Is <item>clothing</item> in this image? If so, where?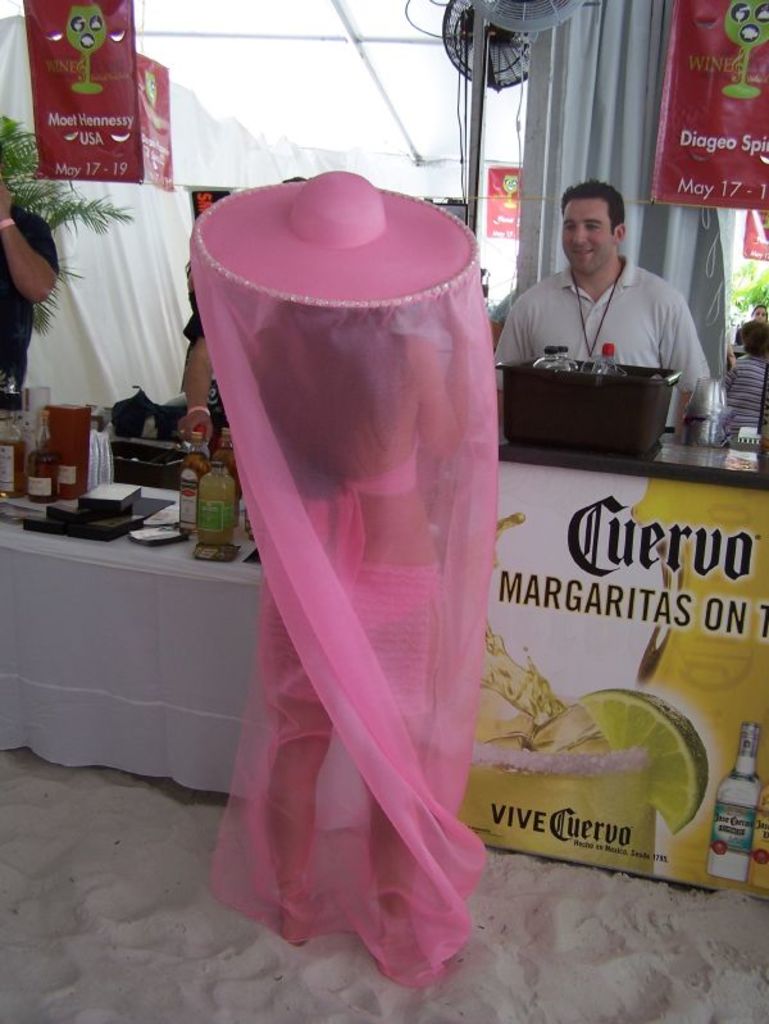
Yes, at 168,111,502,991.
